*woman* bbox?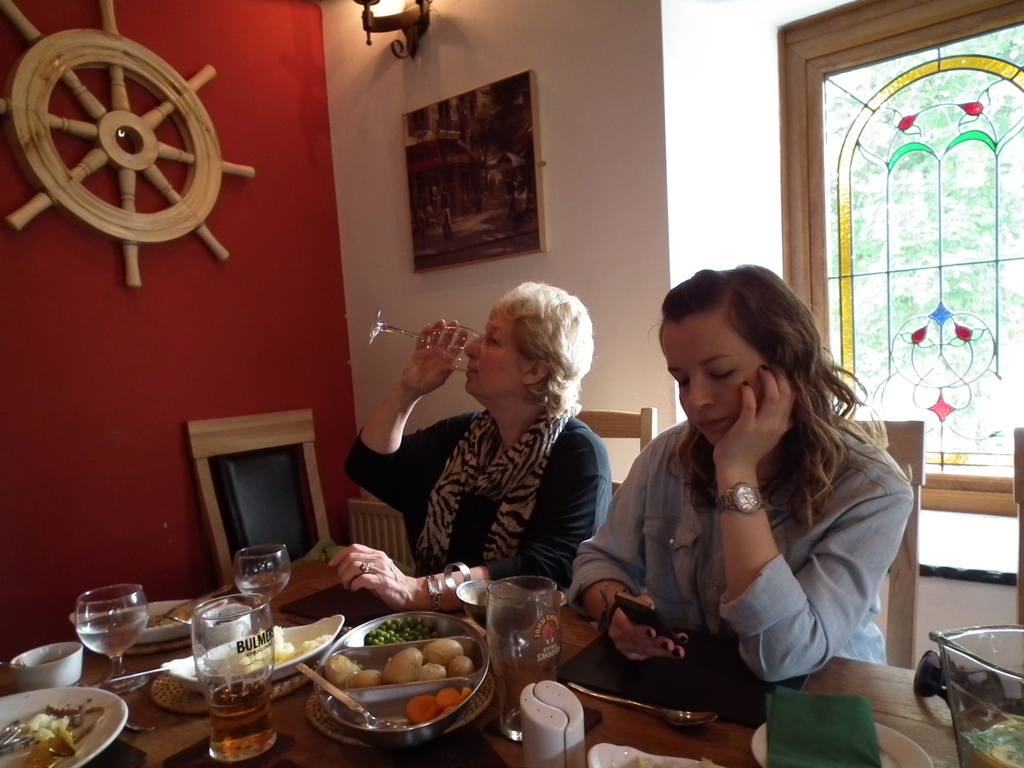
rect(598, 264, 927, 757)
